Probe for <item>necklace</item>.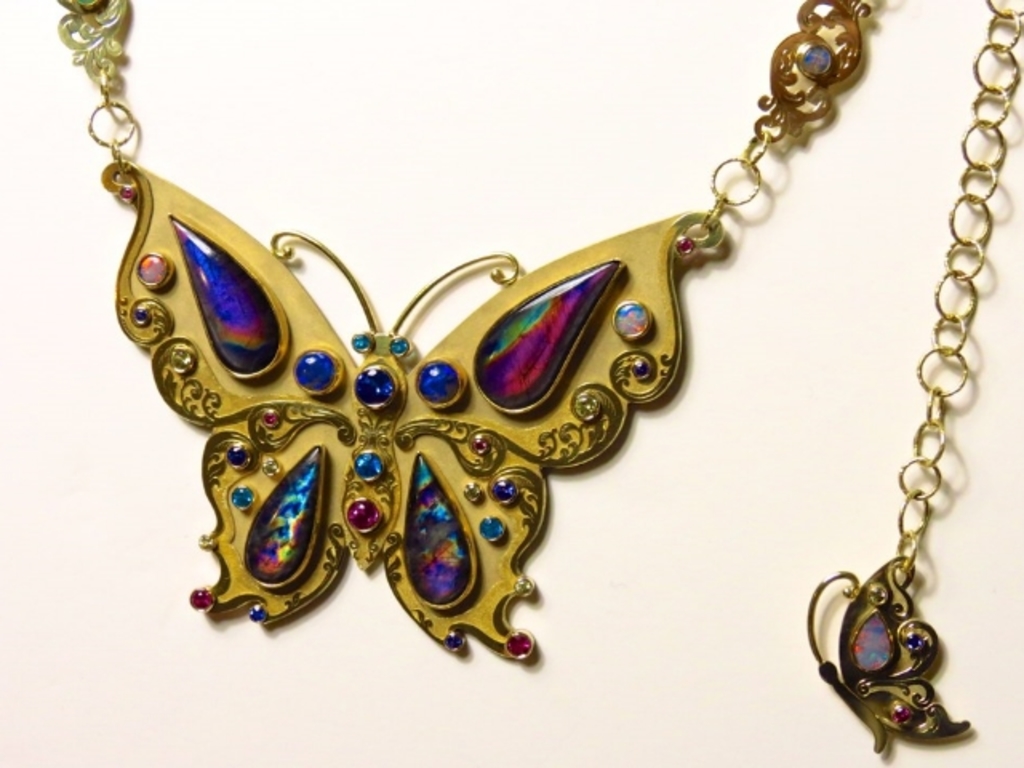
Probe result: <box>0,0,1023,731</box>.
